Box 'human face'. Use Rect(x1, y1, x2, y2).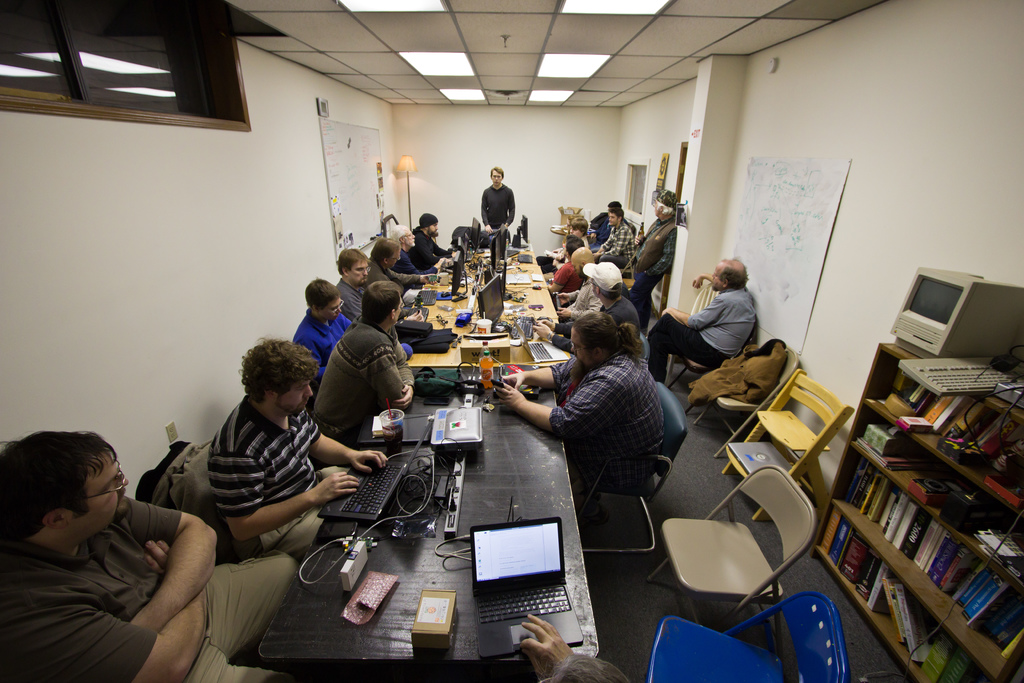
Rect(387, 247, 403, 270).
